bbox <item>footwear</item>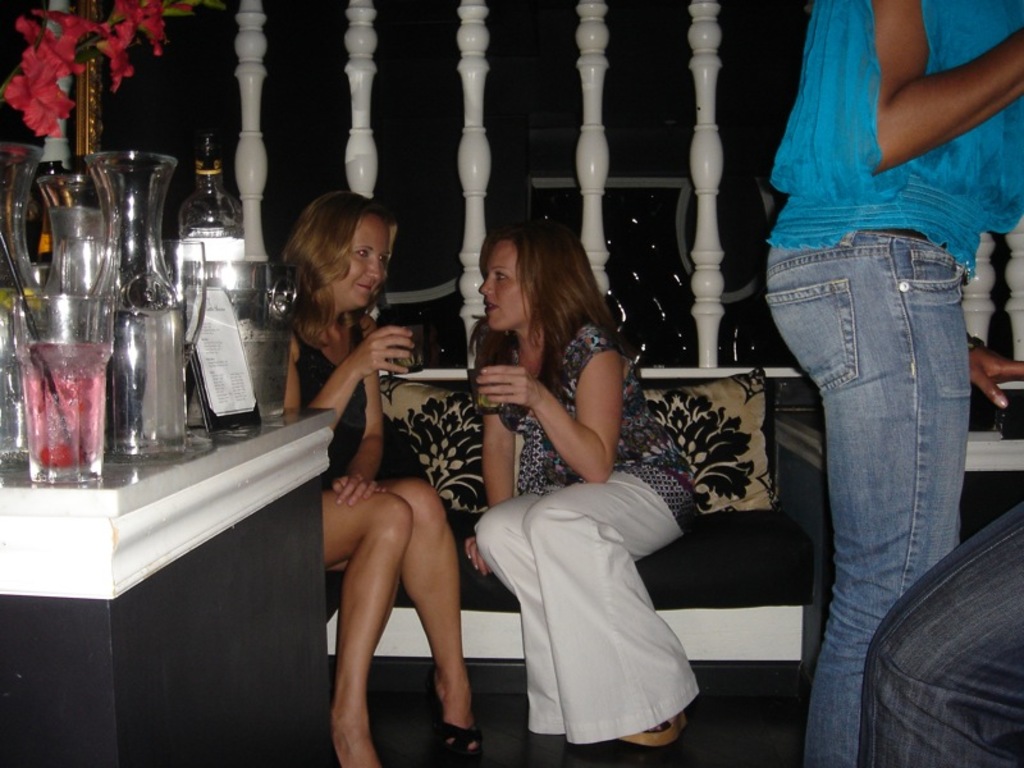
bbox=(435, 723, 481, 767)
